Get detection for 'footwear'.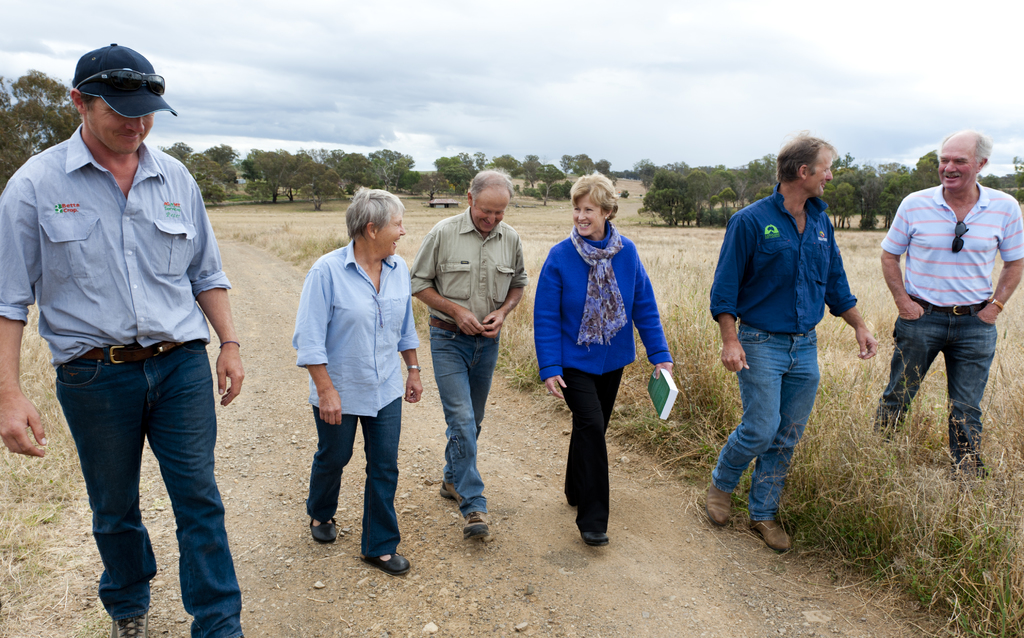
Detection: [x1=463, y1=511, x2=492, y2=541].
